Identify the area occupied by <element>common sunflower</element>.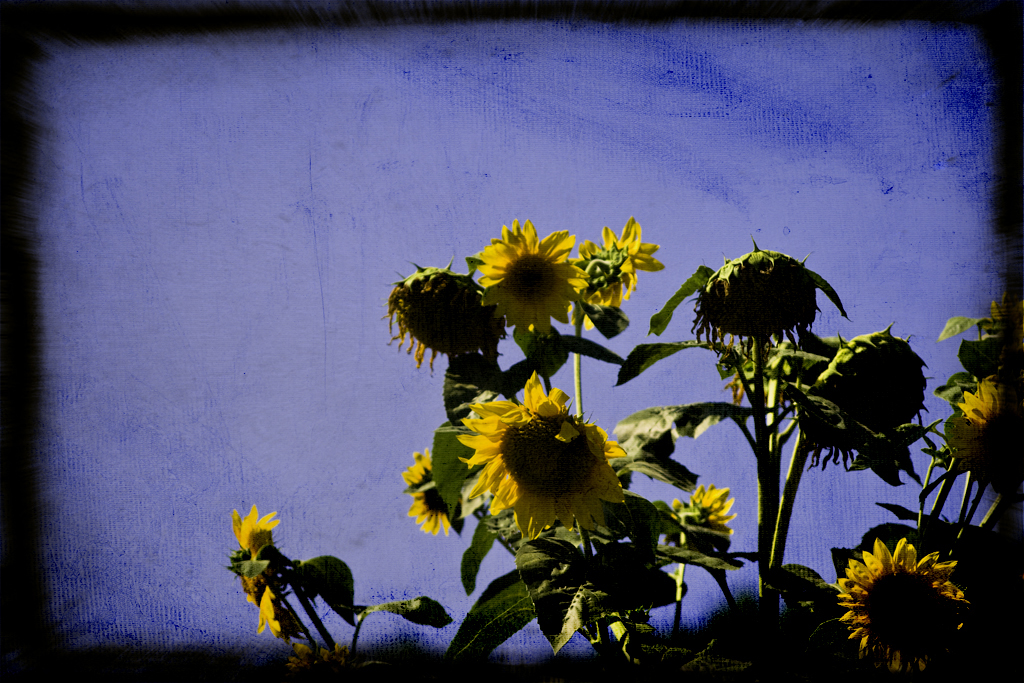
Area: <bbox>682, 473, 740, 536</bbox>.
